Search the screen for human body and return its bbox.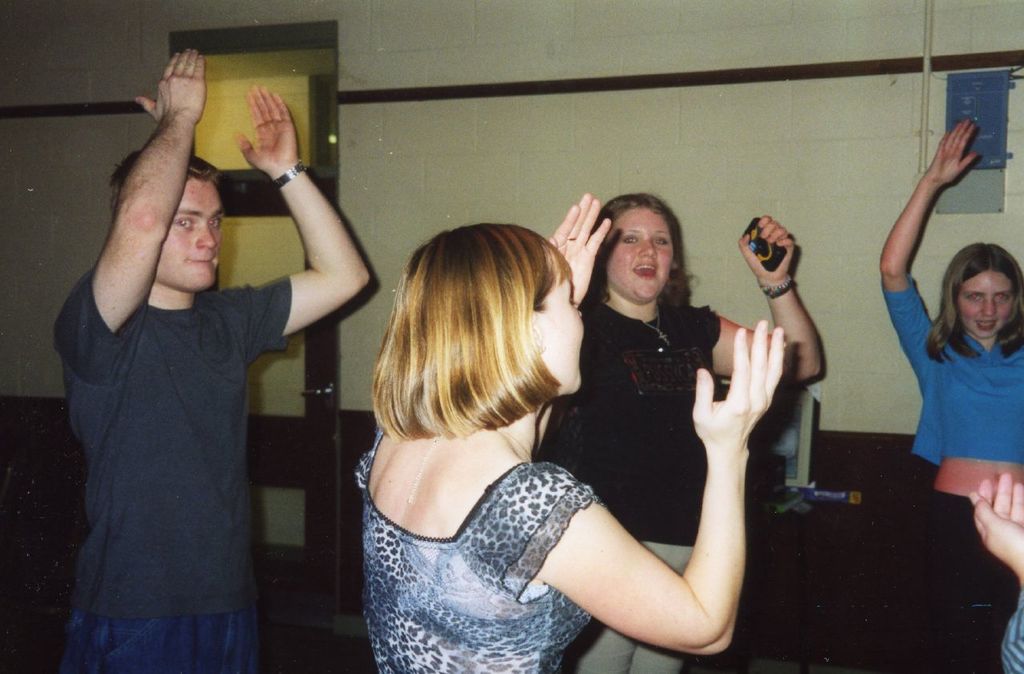
Found: box(974, 469, 1021, 665).
